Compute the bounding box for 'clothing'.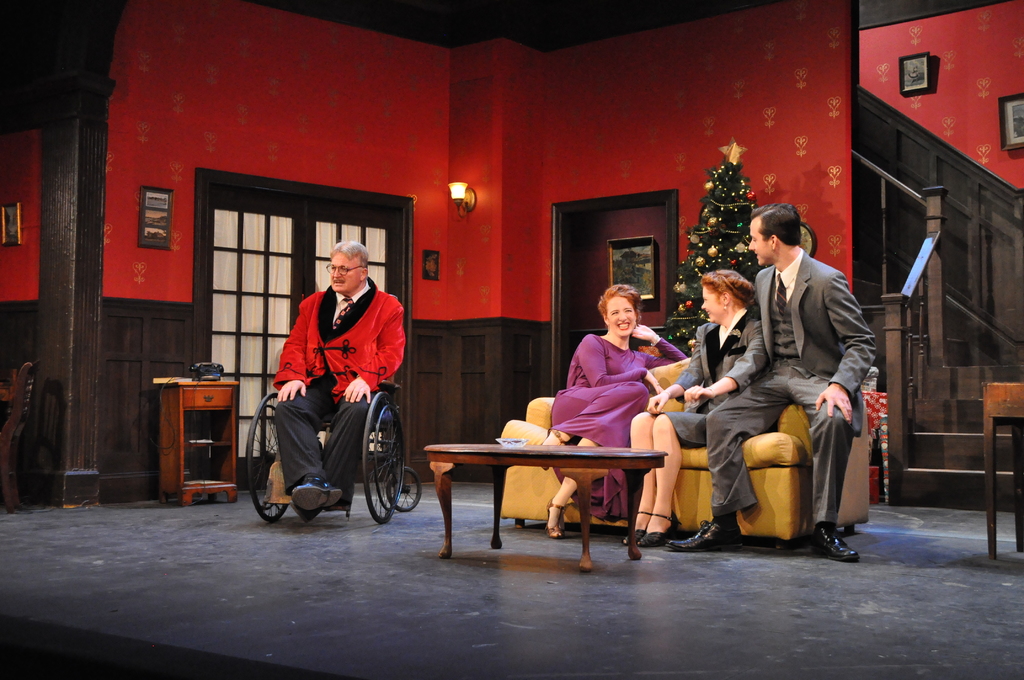
box(270, 249, 404, 480).
